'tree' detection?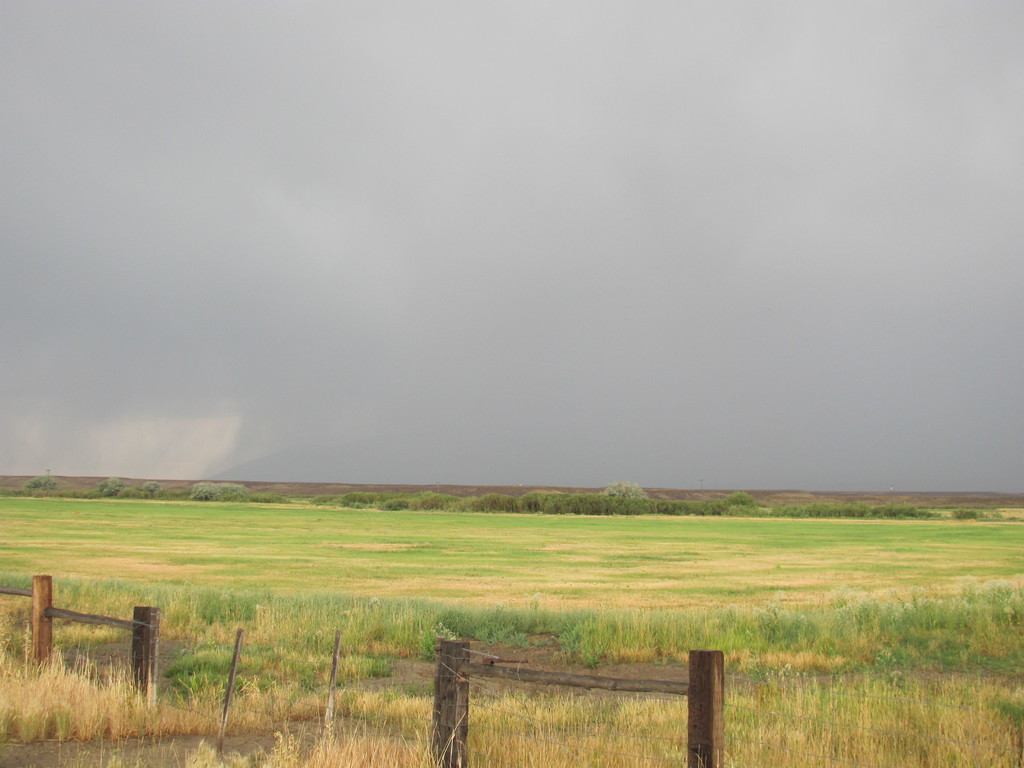
Rect(724, 489, 756, 505)
